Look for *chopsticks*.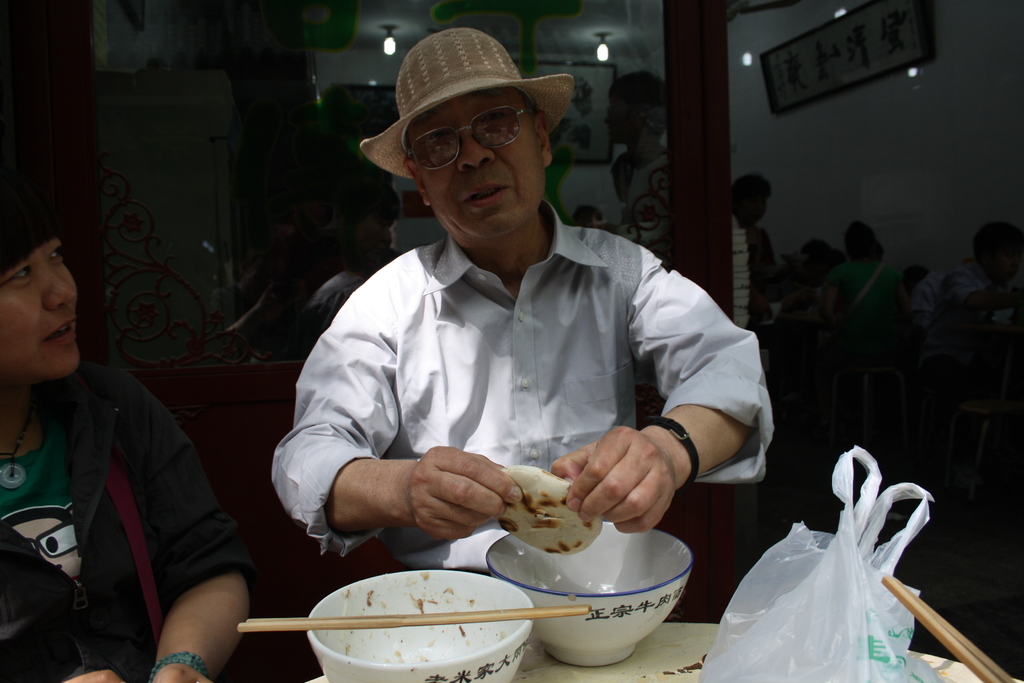
Found: pyautogui.locateOnScreen(237, 605, 591, 630).
